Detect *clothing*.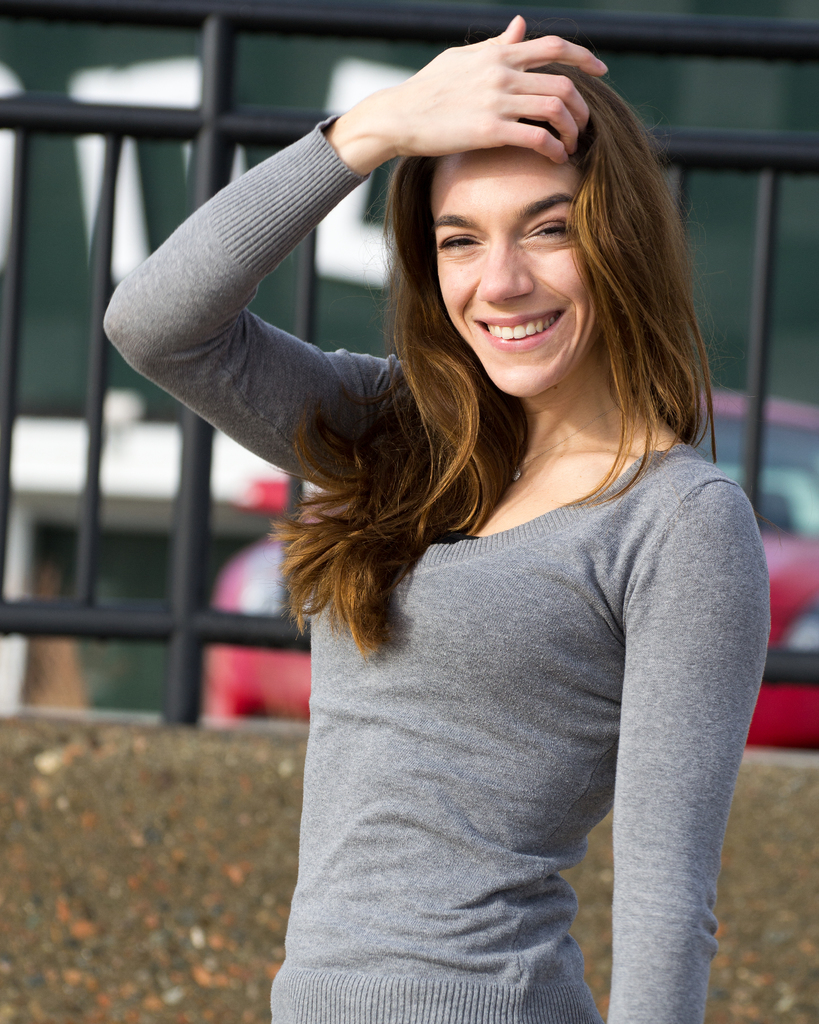
Detected at BBox(149, 188, 772, 996).
